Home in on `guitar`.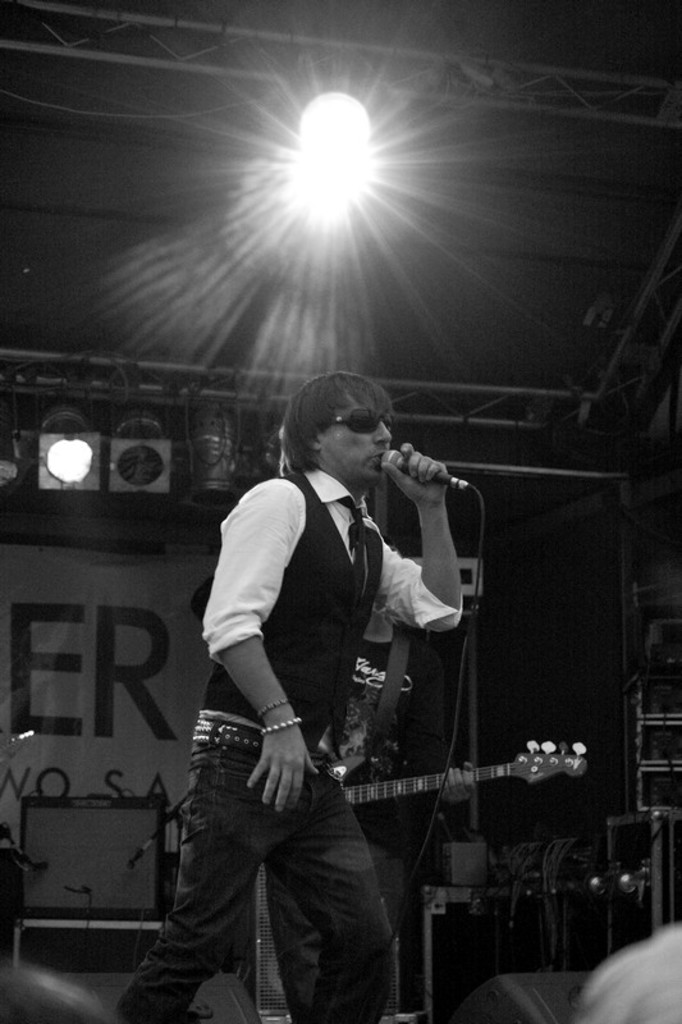
Homed in at rect(293, 741, 607, 847).
